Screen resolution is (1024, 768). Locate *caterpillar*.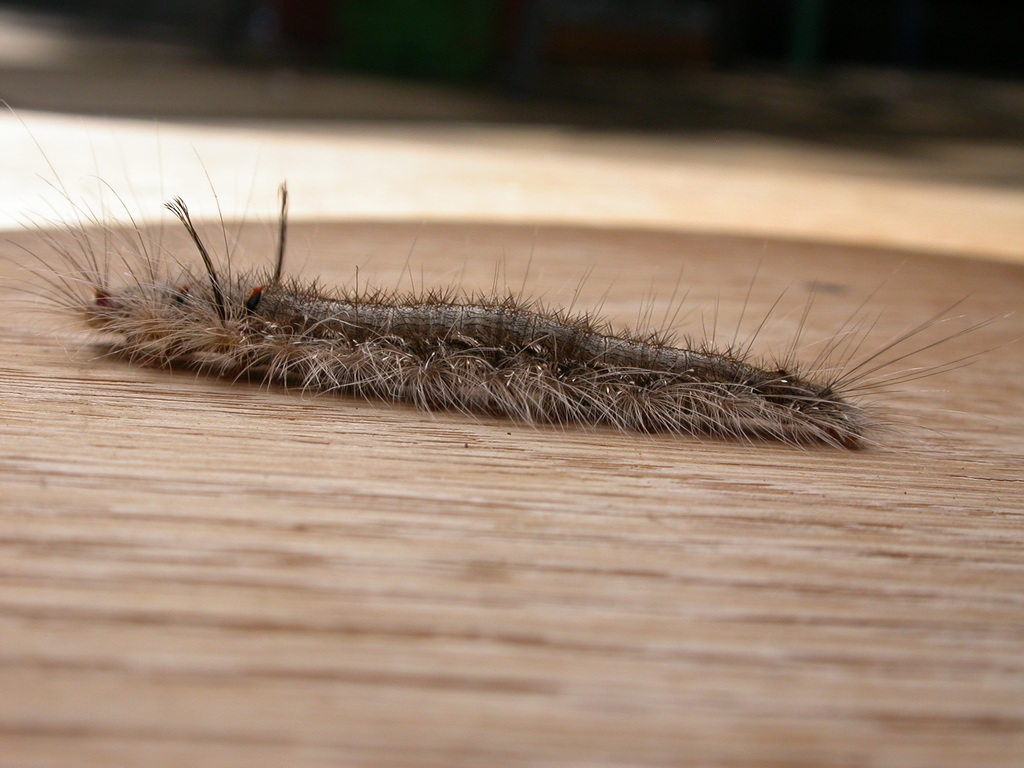
<box>0,99,1021,461</box>.
